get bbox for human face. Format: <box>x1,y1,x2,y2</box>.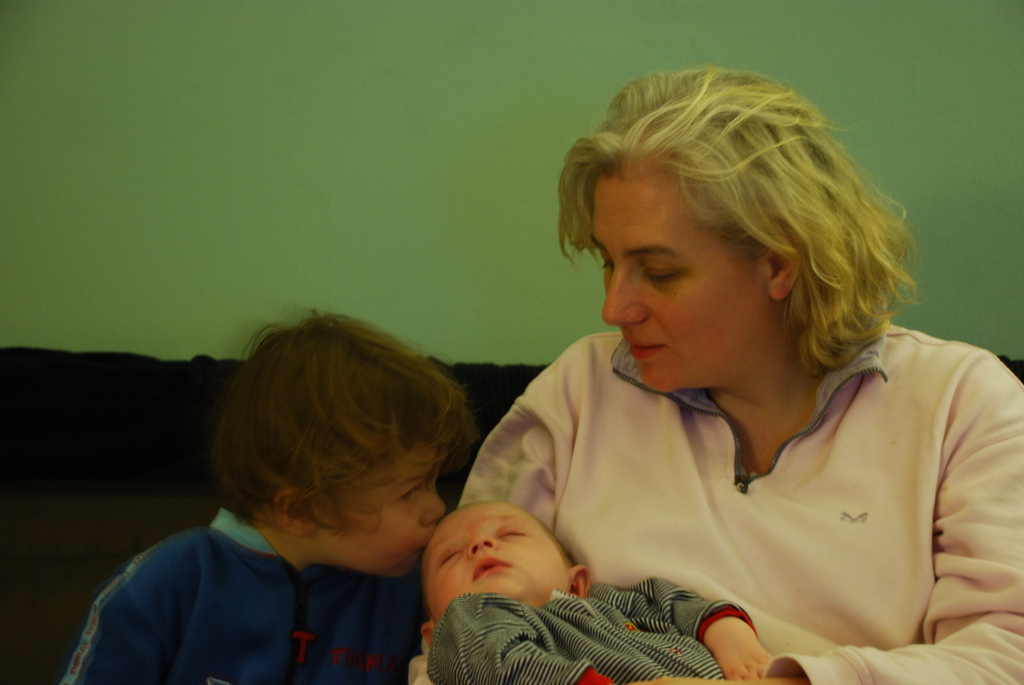
<box>315,441,446,578</box>.
